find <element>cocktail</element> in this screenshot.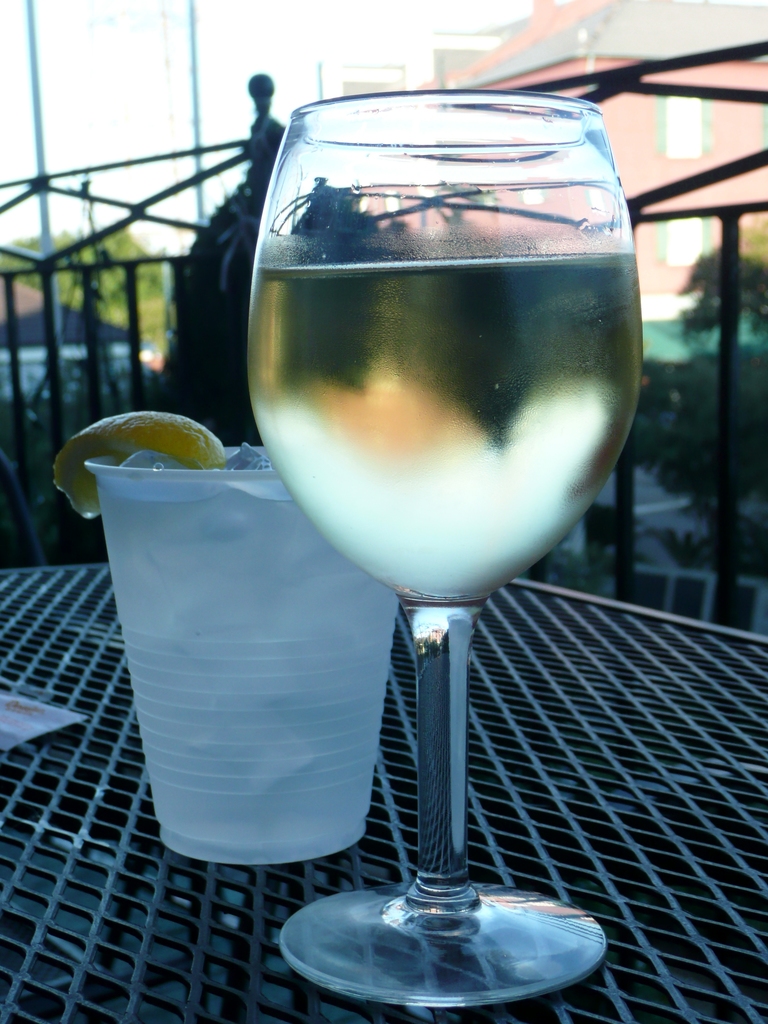
The bounding box for <element>cocktail</element> is <bbox>86, 445, 412, 865</bbox>.
